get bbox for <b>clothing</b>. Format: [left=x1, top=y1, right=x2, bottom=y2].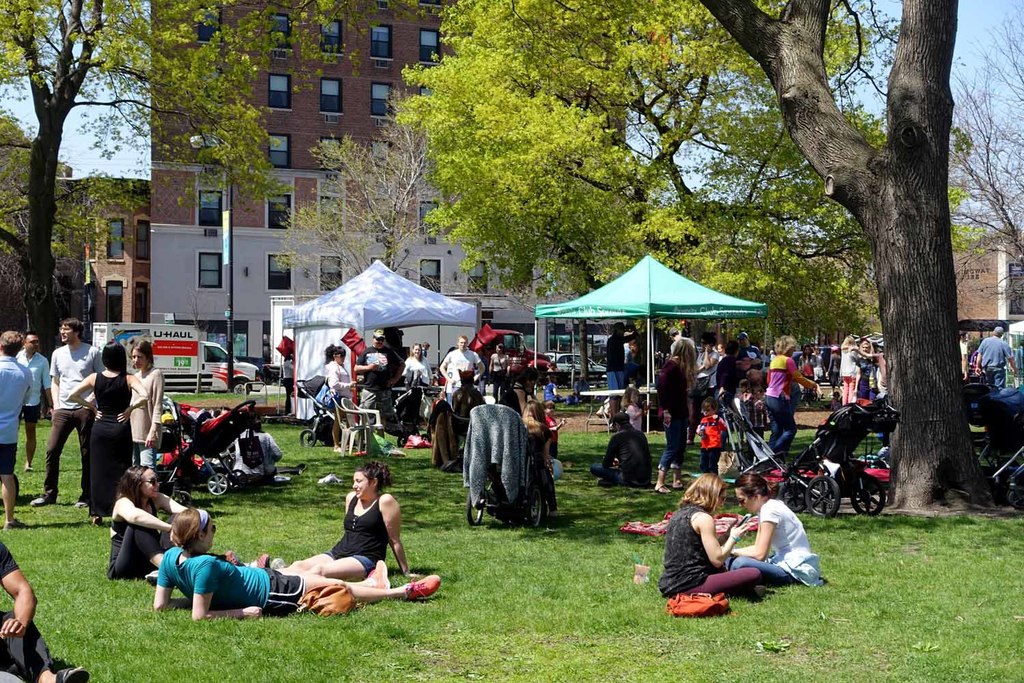
[left=37, top=344, right=95, bottom=501].
